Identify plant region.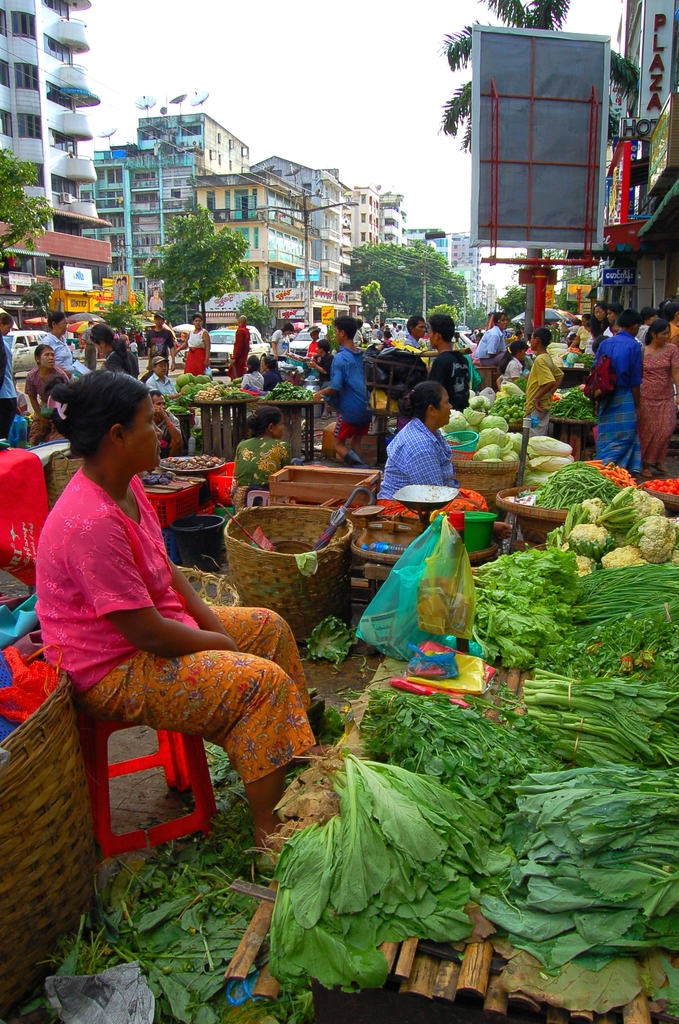
Region: x1=111, y1=298, x2=145, y2=337.
